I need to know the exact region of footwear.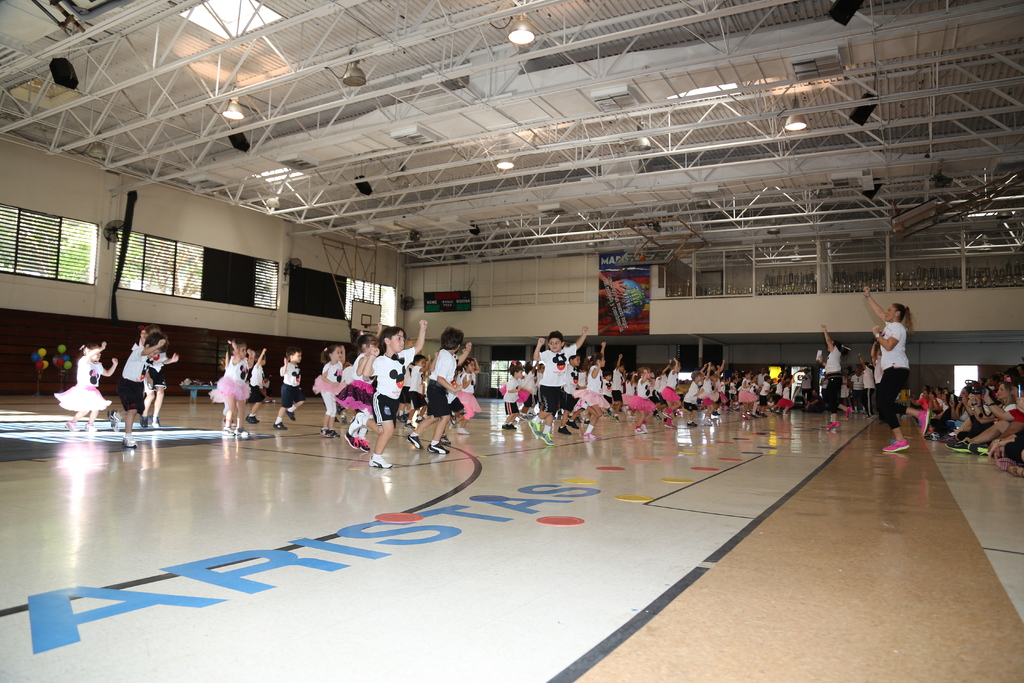
Region: <box>124,440,132,445</box>.
